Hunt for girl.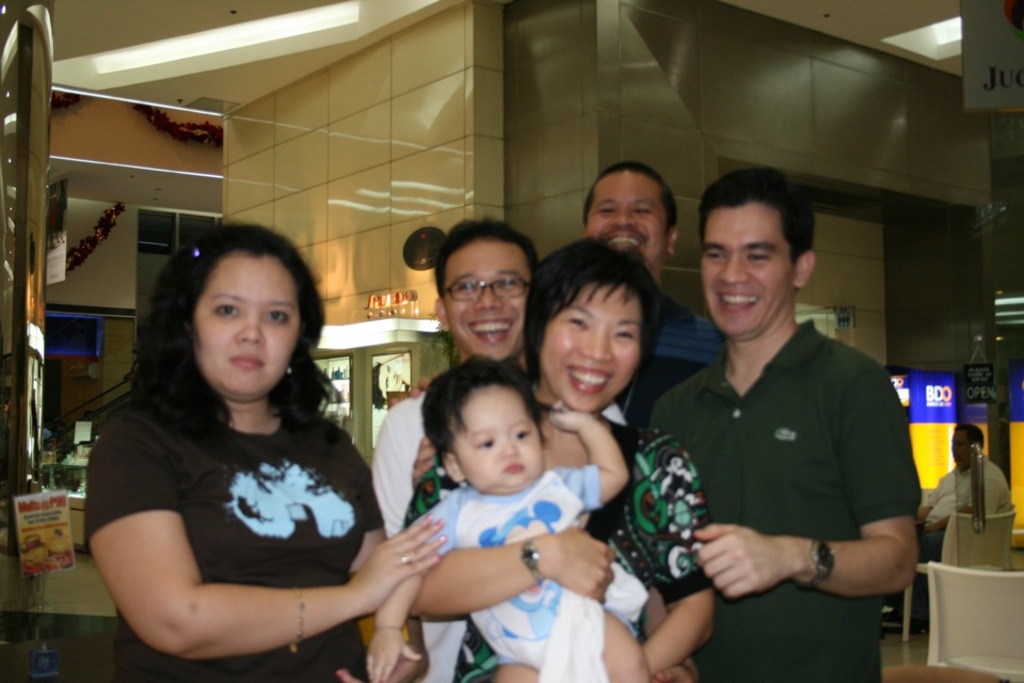
Hunted down at <box>84,208,450,682</box>.
